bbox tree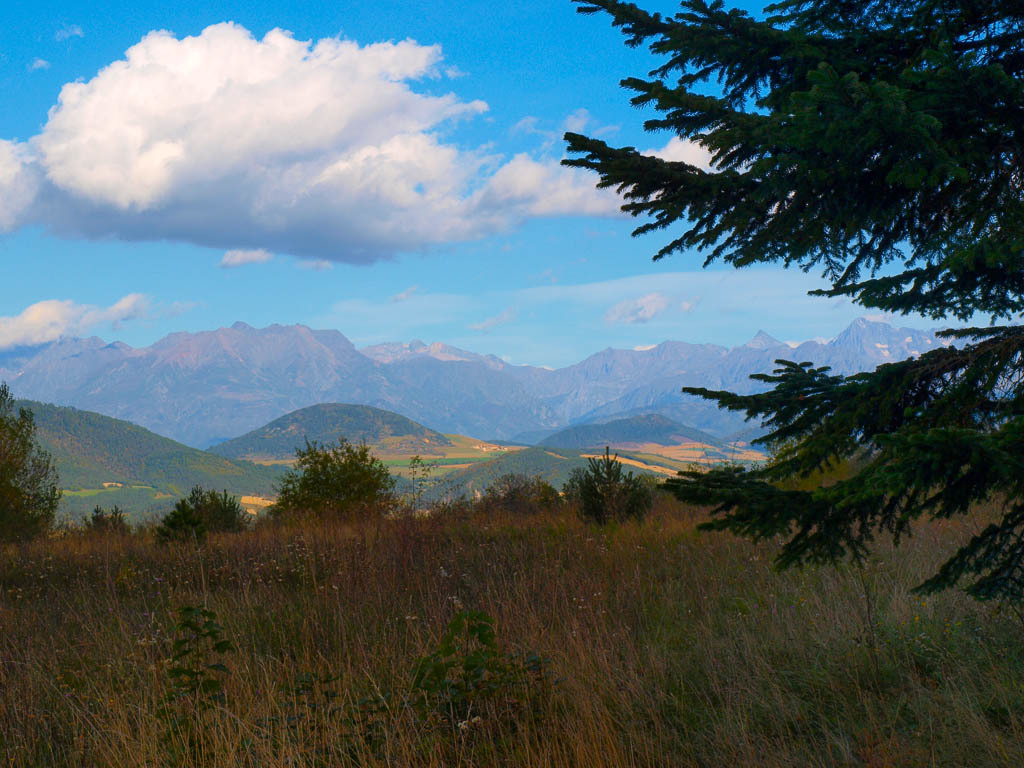
rect(770, 401, 855, 494)
